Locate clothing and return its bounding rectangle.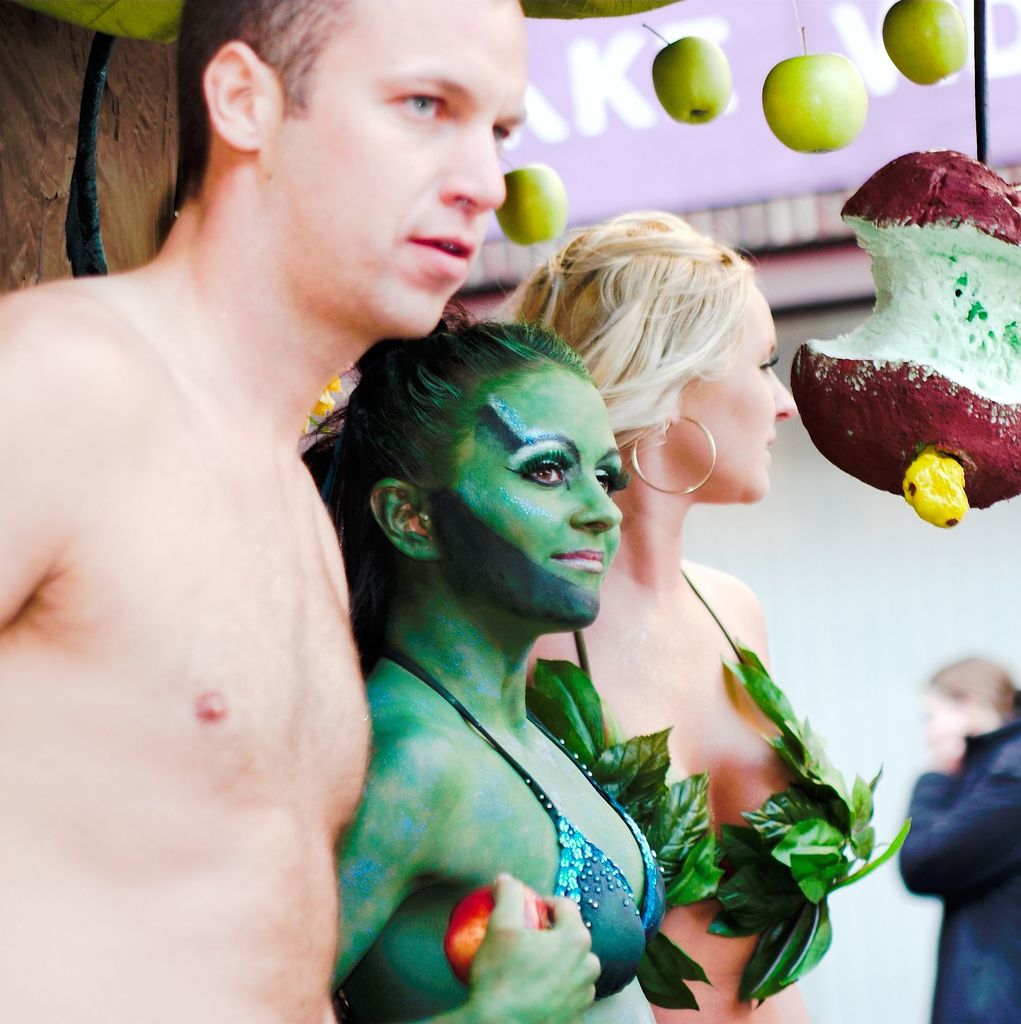
left=376, top=460, right=705, bottom=1023.
